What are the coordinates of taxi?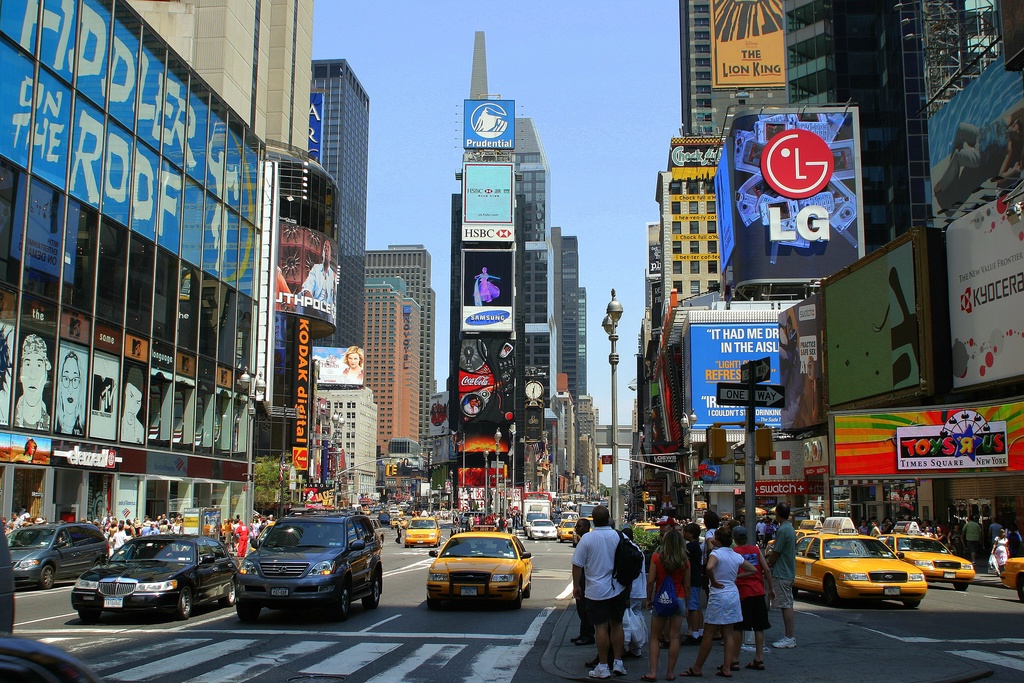
box(793, 516, 925, 612).
